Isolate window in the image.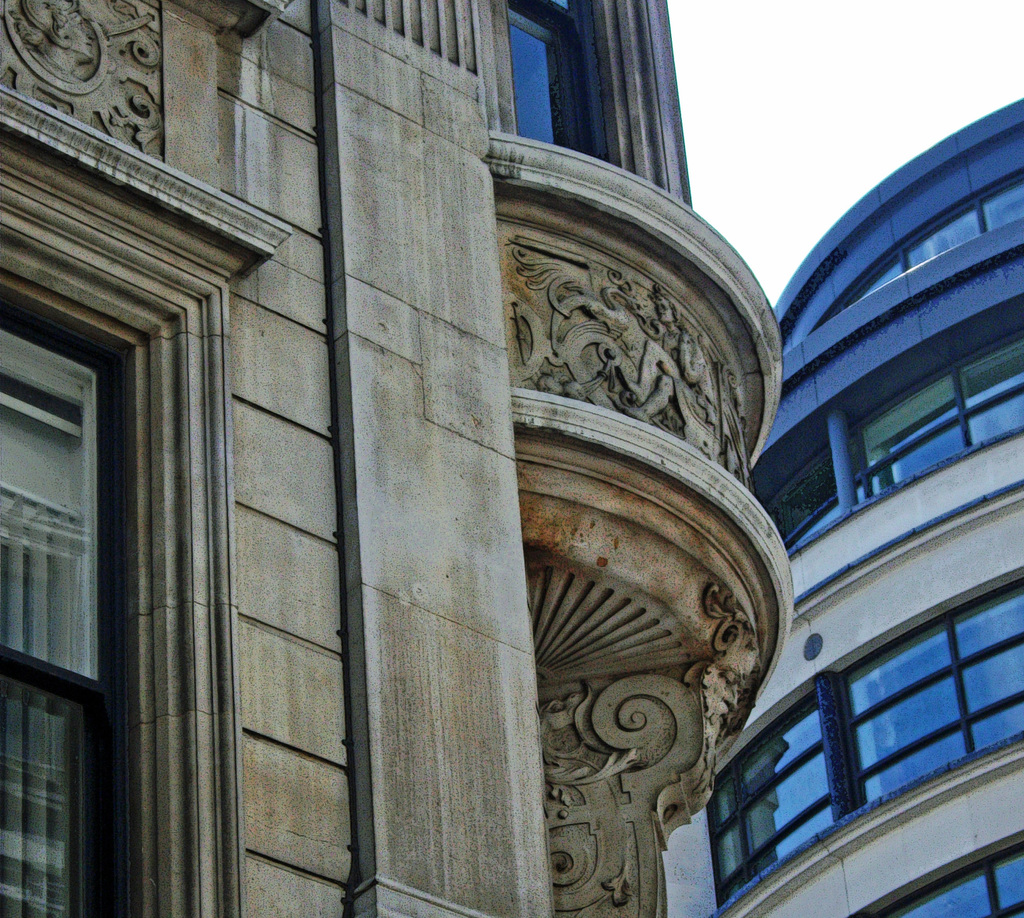
Isolated region: <box>887,836,1019,908</box>.
